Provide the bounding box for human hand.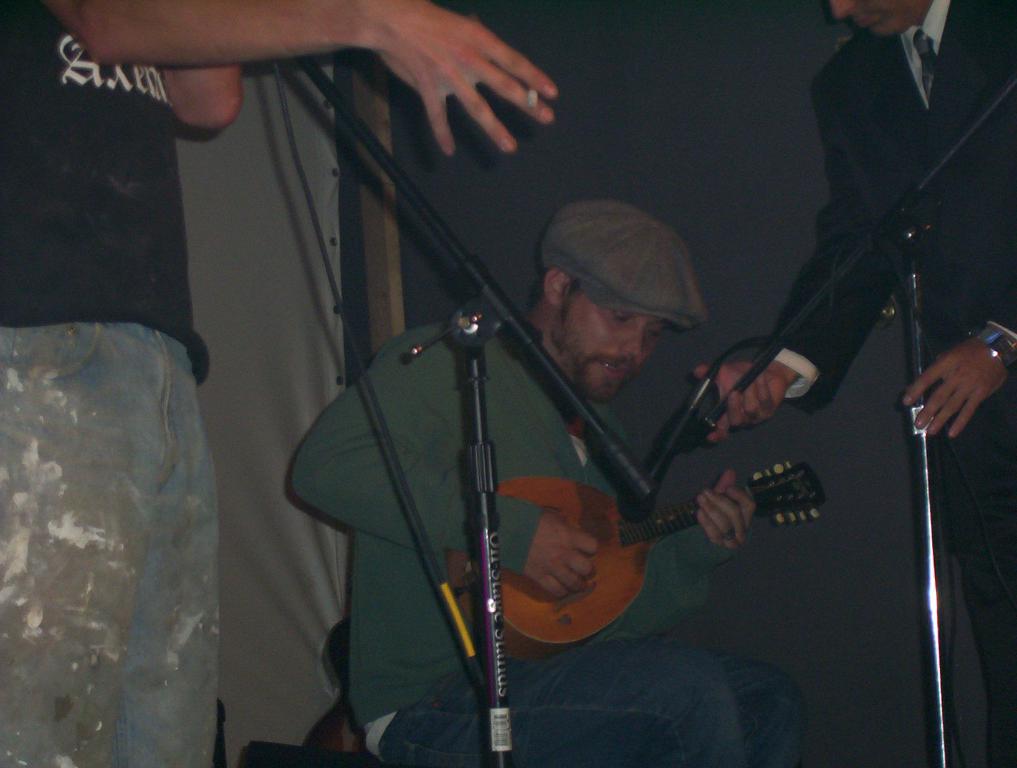
box=[903, 337, 1009, 440].
